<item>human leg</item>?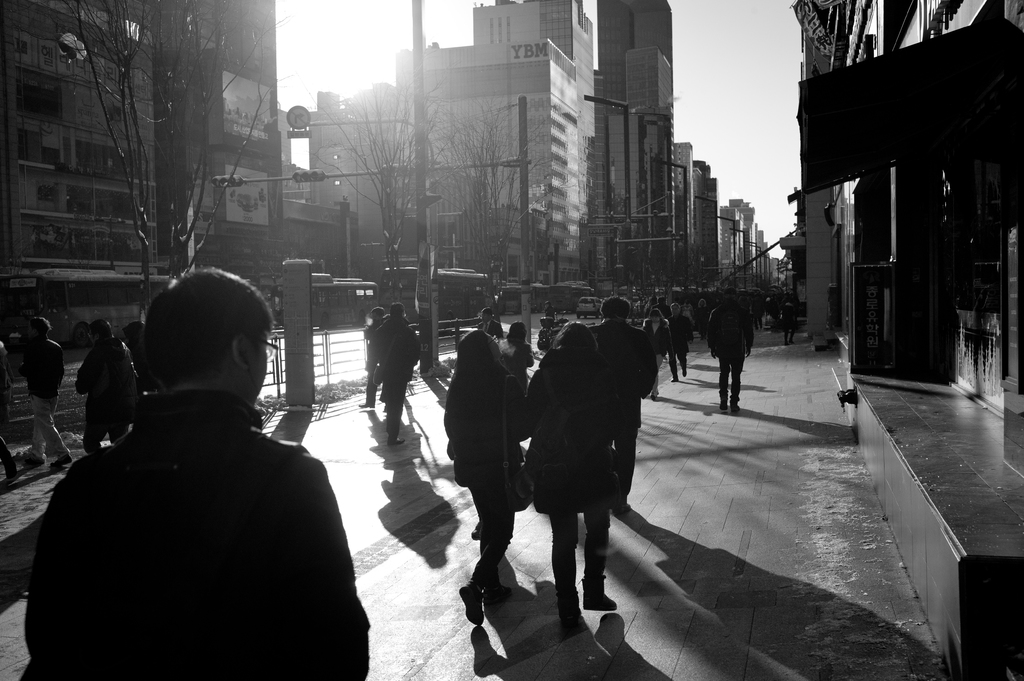
{"x1": 460, "y1": 484, "x2": 513, "y2": 618}
